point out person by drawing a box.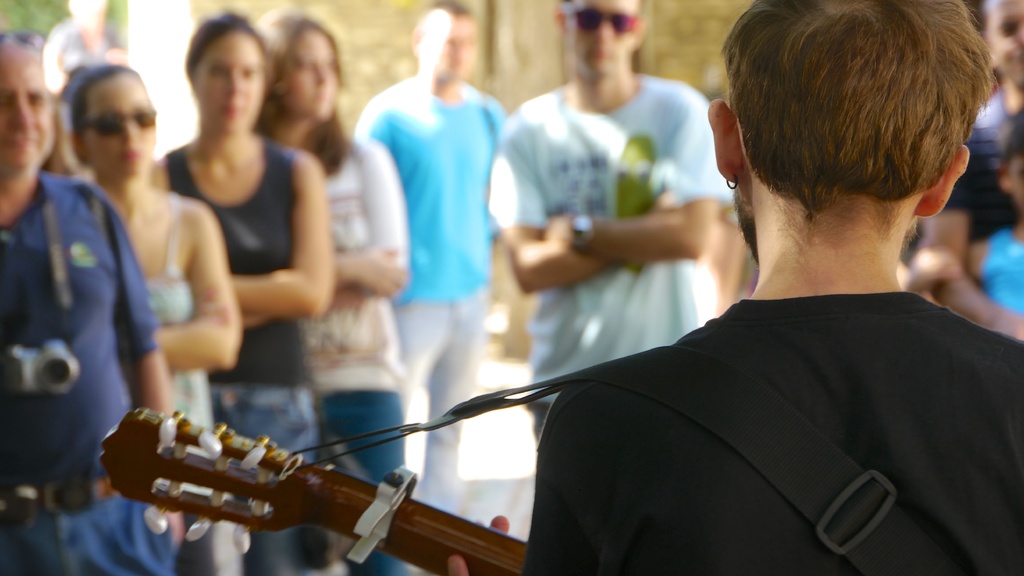
Rect(0, 0, 732, 575).
